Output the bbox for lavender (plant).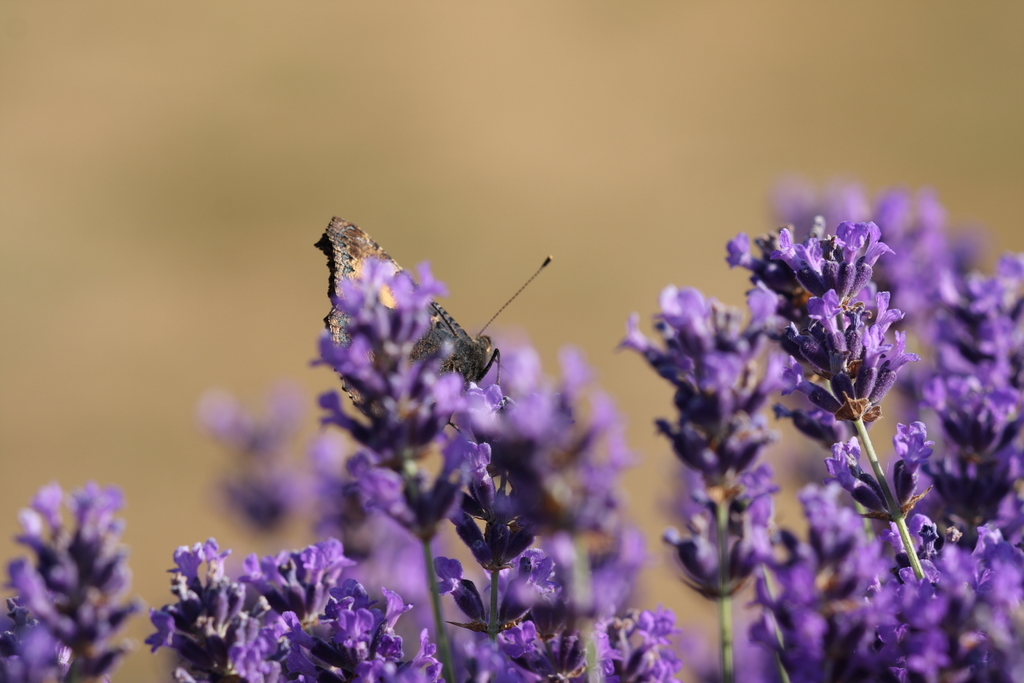
<bbox>559, 597, 682, 682</bbox>.
